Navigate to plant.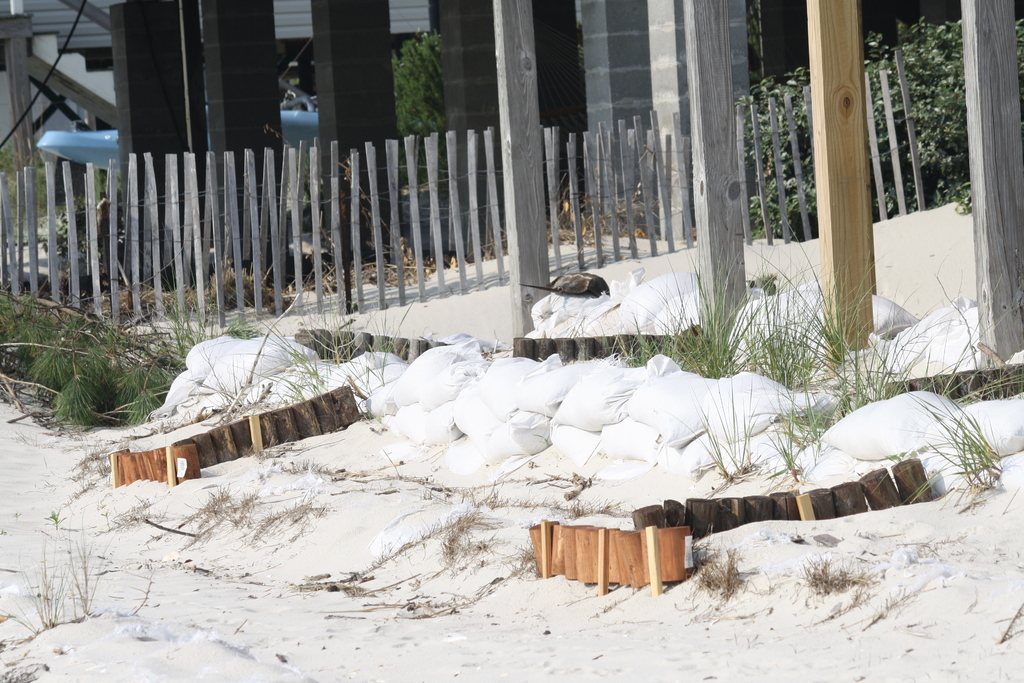
Navigation target: left=0, top=132, right=122, bottom=227.
